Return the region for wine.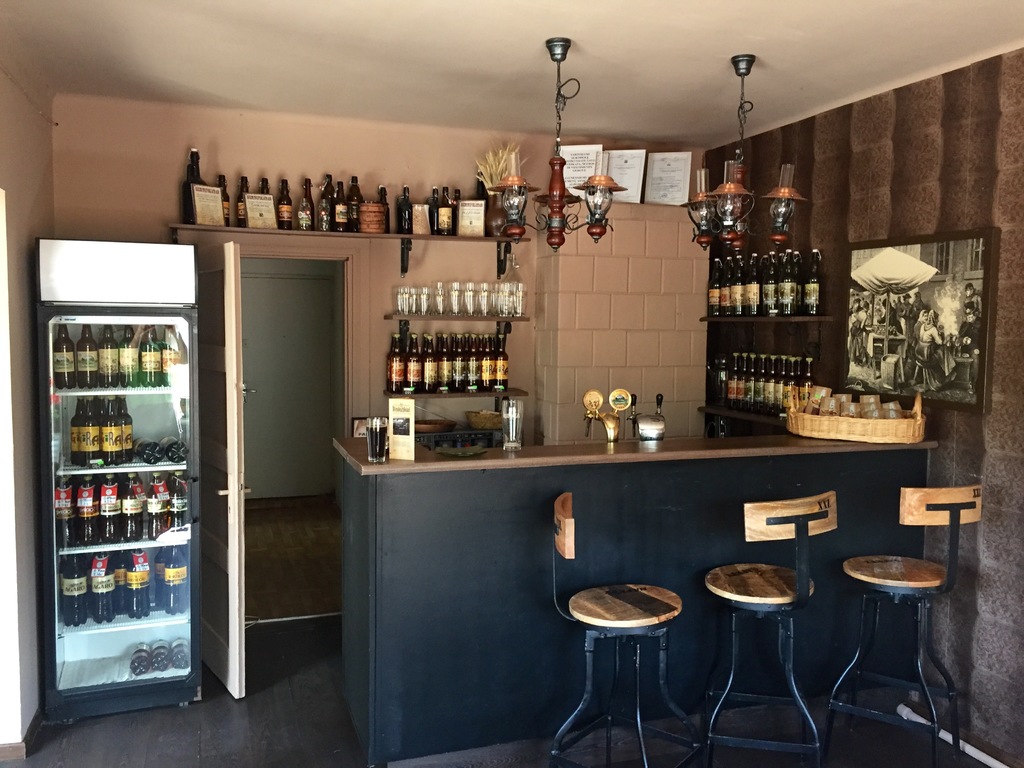
[348, 175, 362, 234].
